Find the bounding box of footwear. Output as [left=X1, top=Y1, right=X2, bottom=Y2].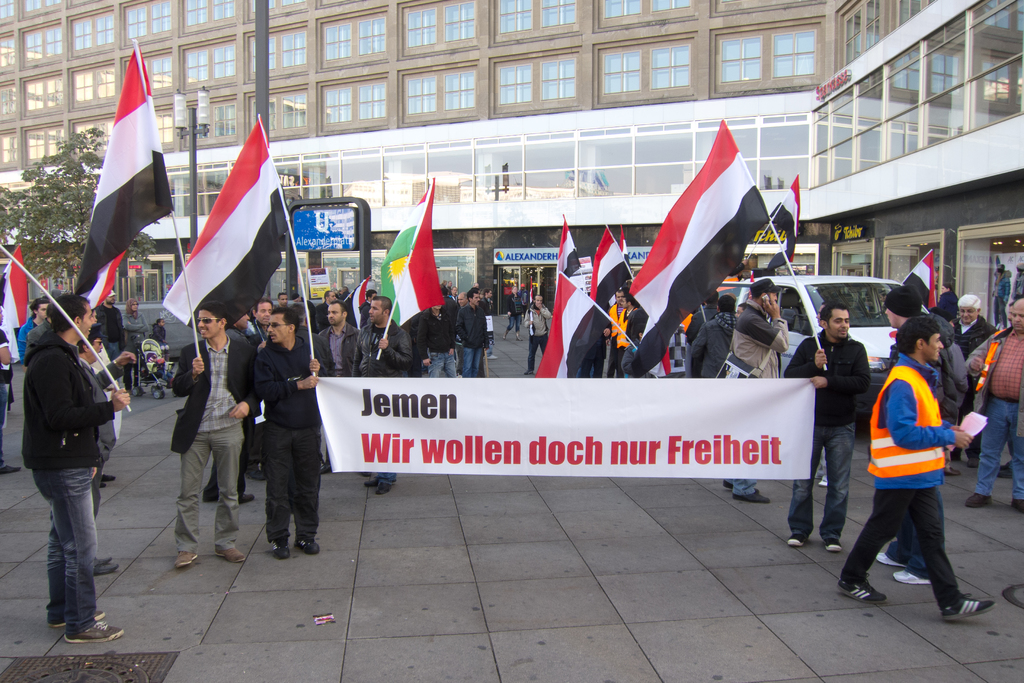
[left=68, top=618, right=132, bottom=648].
